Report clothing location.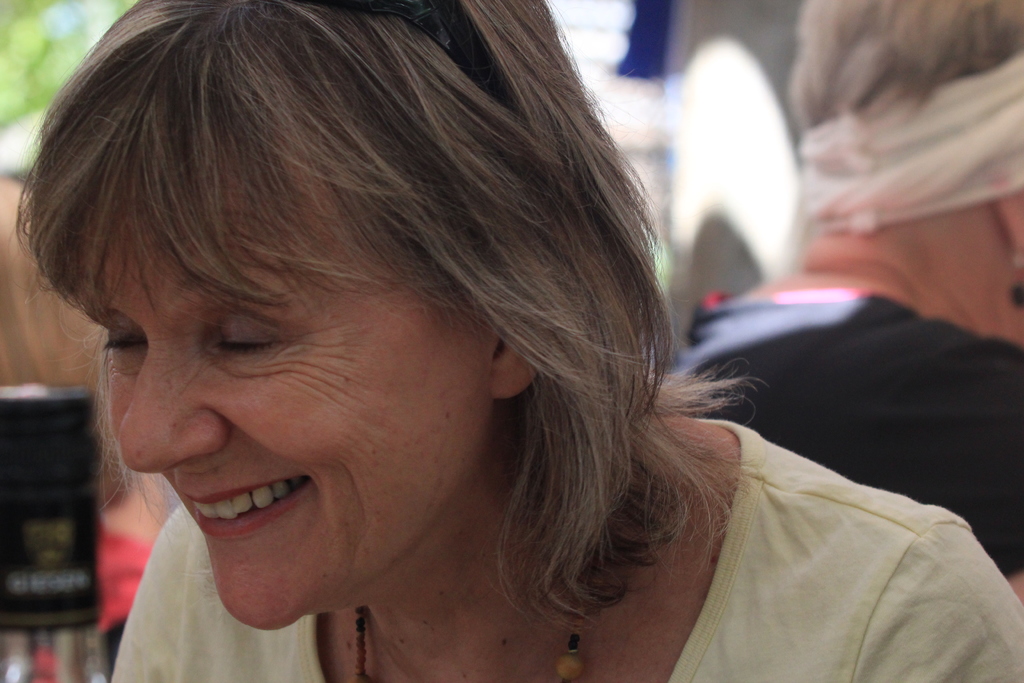
Report: <region>666, 289, 1018, 569</region>.
